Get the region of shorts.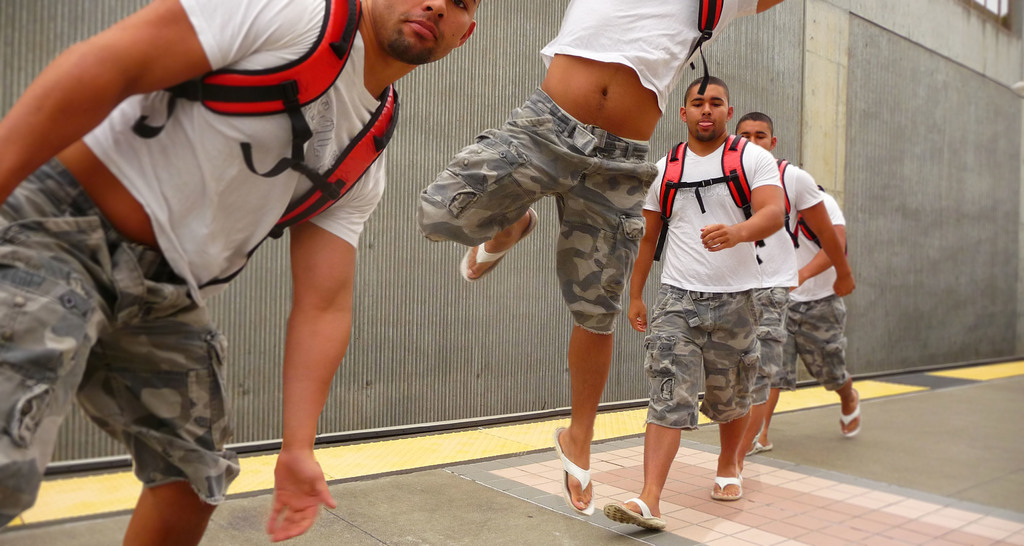
bbox=[416, 86, 659, 338].
